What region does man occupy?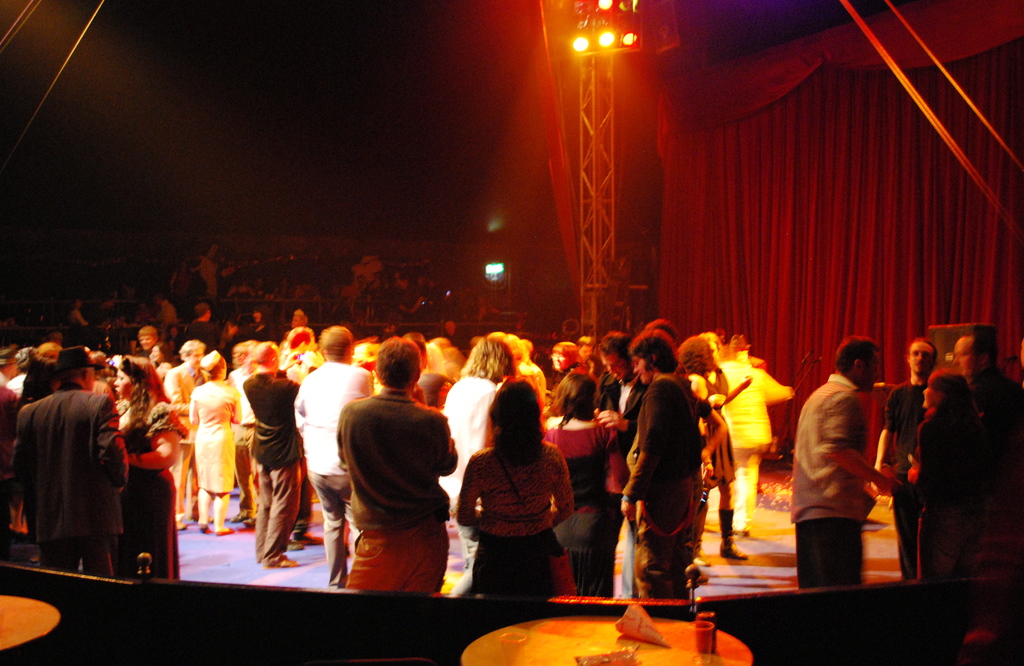
BBox(251, 305, 280, 342).
